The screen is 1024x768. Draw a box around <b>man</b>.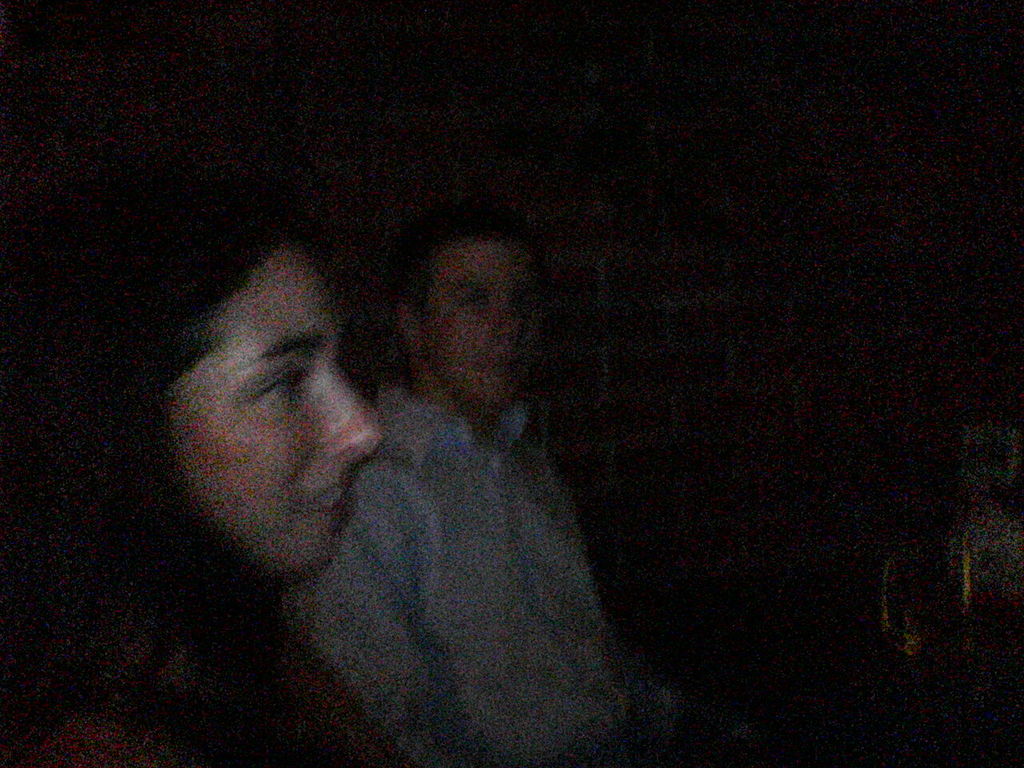
x1=244 y1=196 x2=649 y2=742.
